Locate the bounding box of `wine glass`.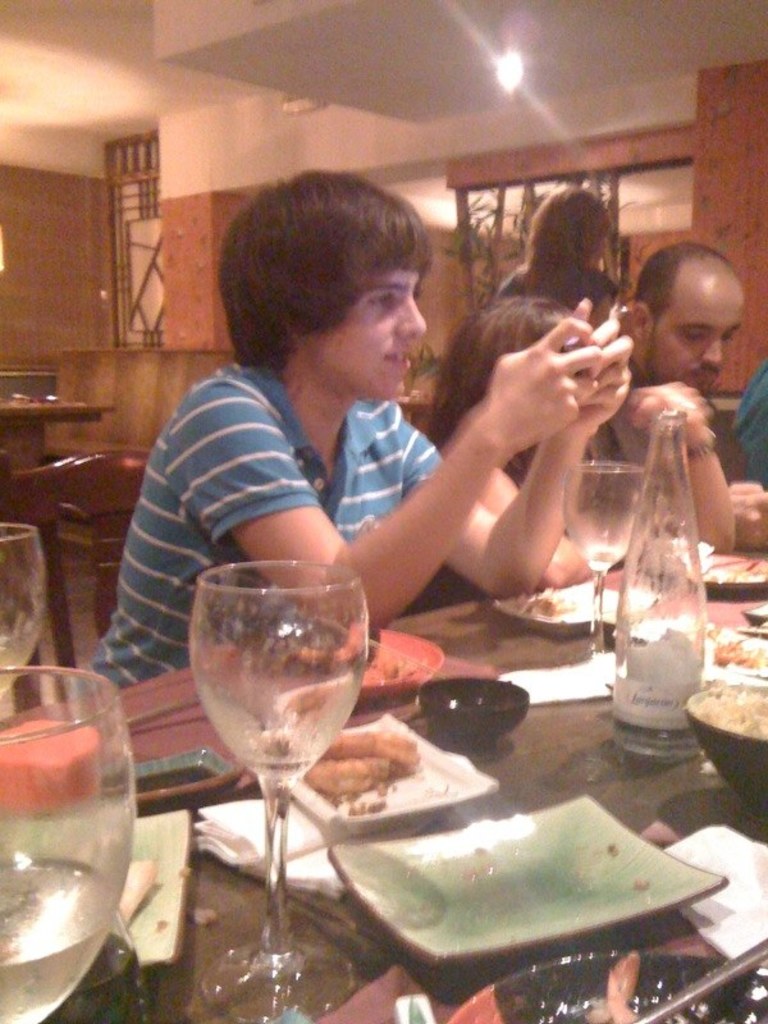
Bounding box: 563/466/641/652.
